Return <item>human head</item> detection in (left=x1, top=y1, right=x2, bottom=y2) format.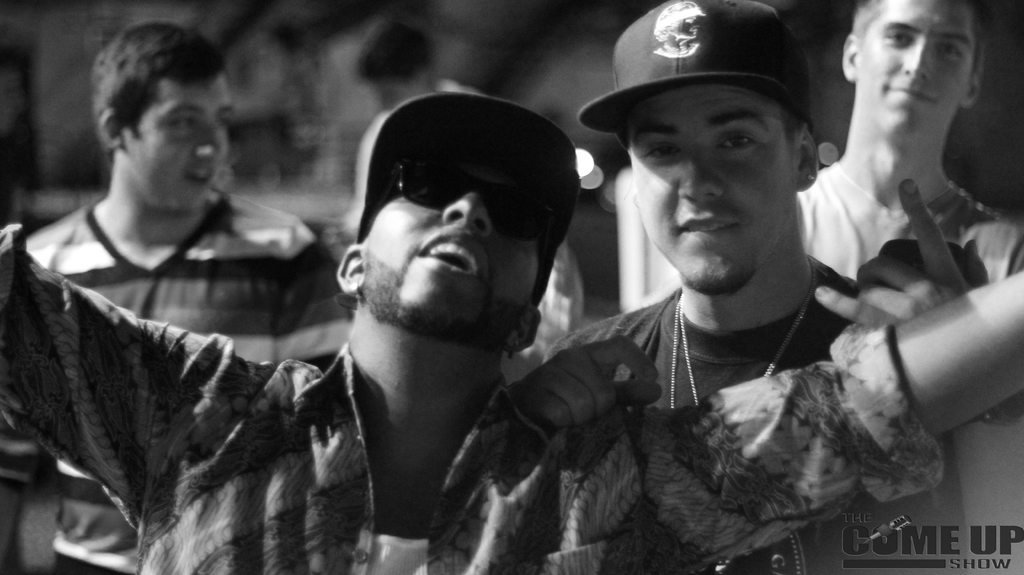
(left=573, top=0, right=820, bottom=299).
